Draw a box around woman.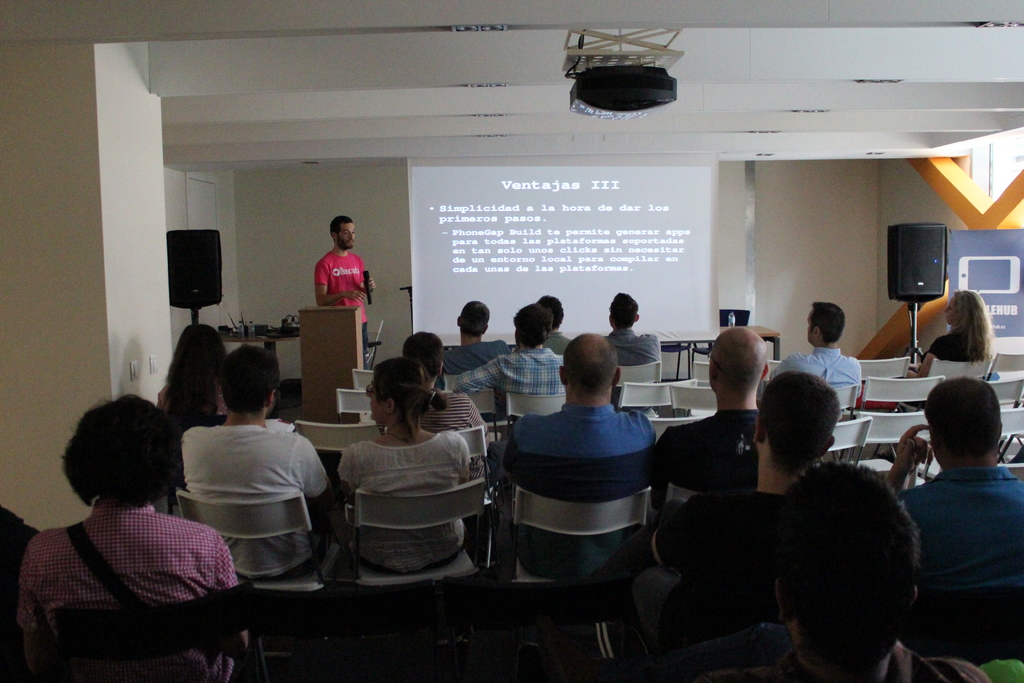
324, 358, 481, 570.
